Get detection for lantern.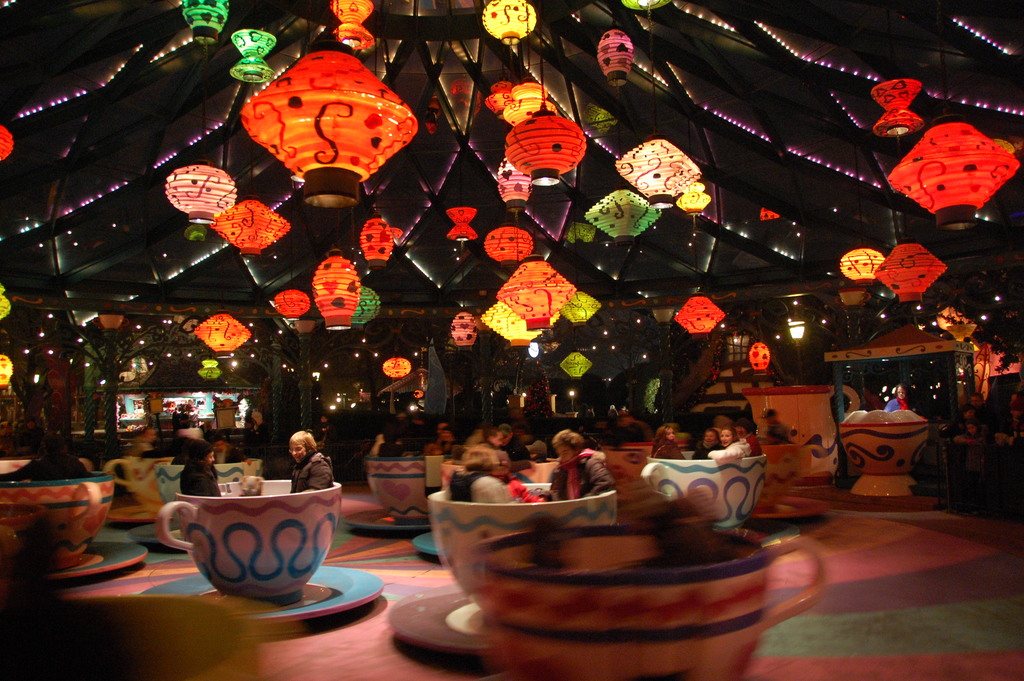
Detection: left=616, top=135, right=699, bottom=211.
